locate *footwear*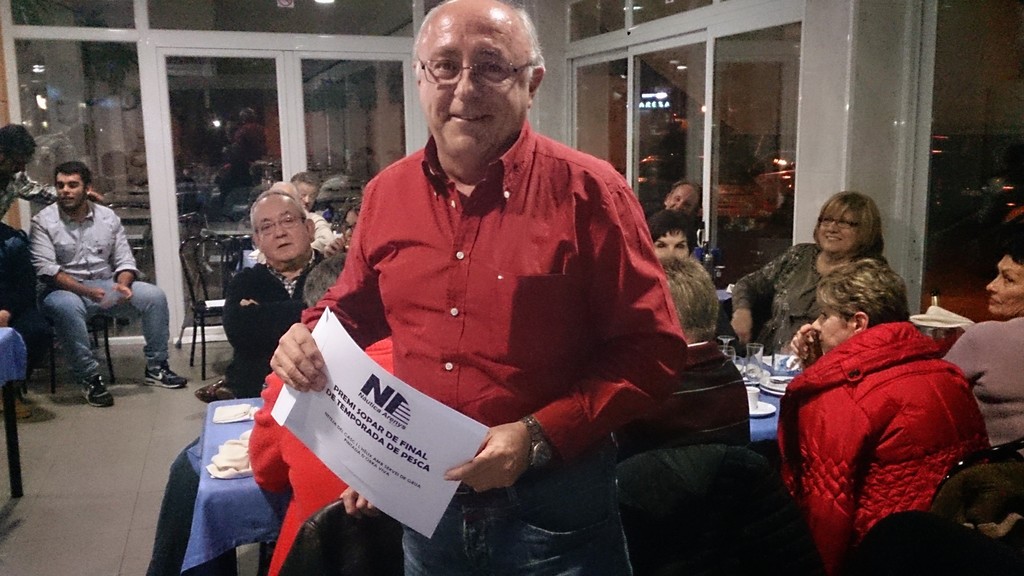
<box>143,362,189,391</box>
